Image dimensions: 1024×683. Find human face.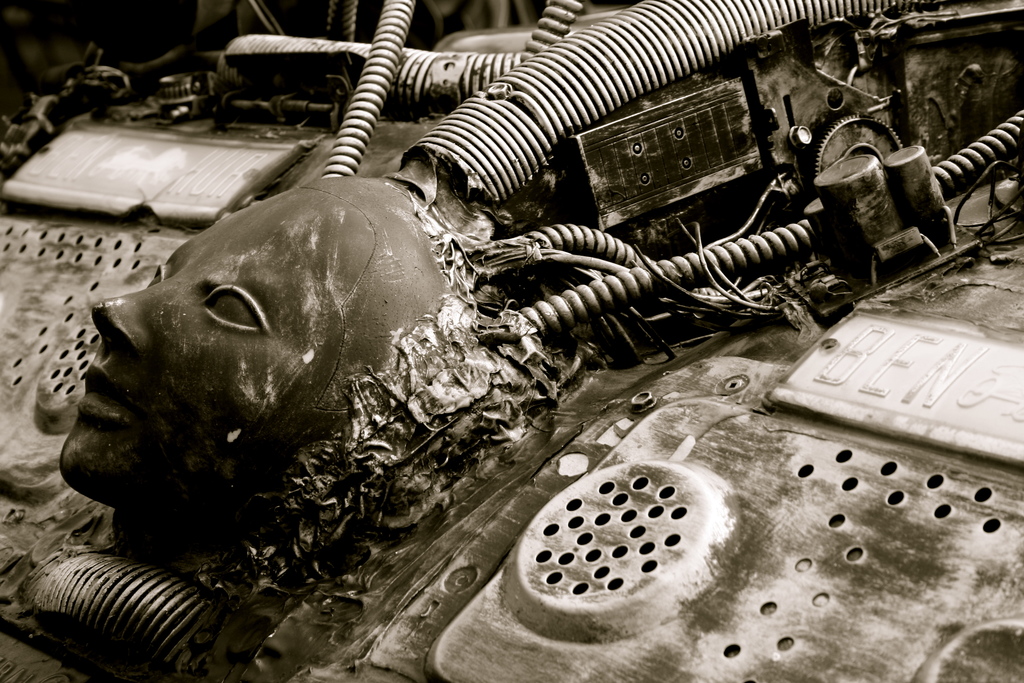
58,185,415,514.
